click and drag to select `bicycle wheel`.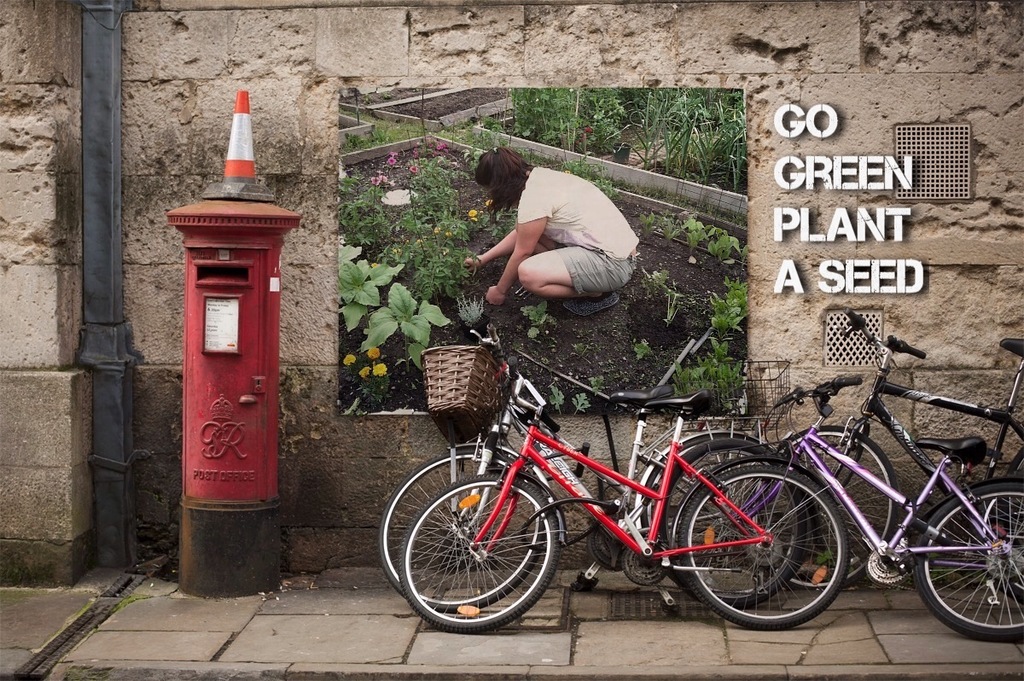
Selection: x1=989, y1=439, x2=1023, y2=599.
